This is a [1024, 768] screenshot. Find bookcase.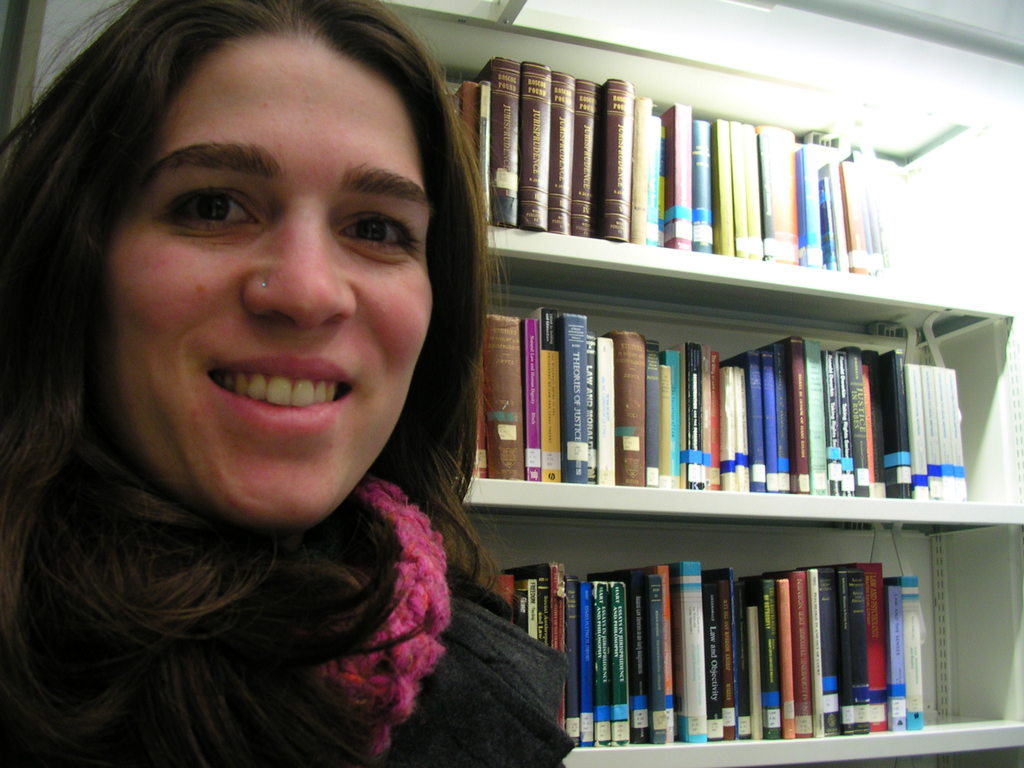
Bounding box: (x1=368, y1=54, x2=1011, y2=767).
